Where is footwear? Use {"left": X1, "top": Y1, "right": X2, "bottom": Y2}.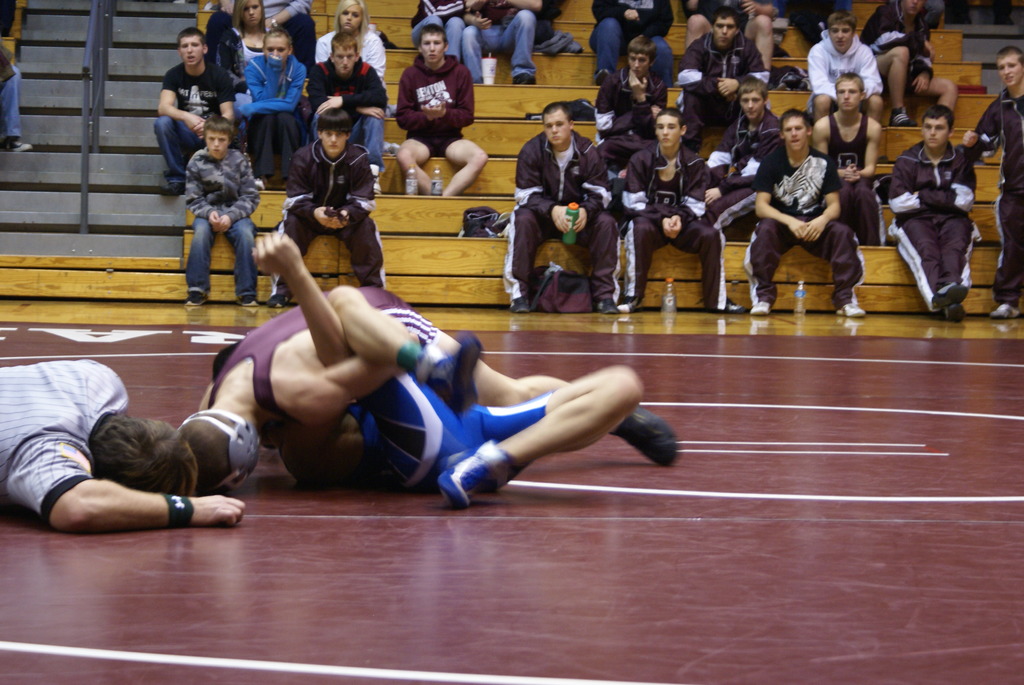
{"left": 425, "top": 331, "right": 484, "bottom": 418}.
